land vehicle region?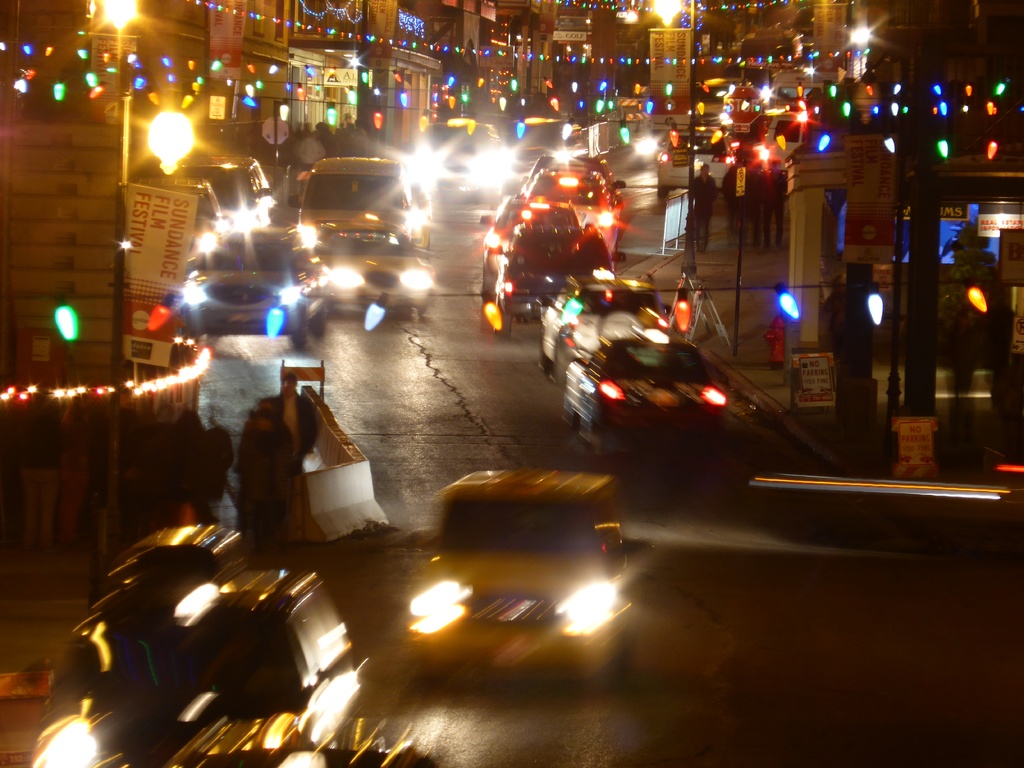
[187, 232, 327, 341]
